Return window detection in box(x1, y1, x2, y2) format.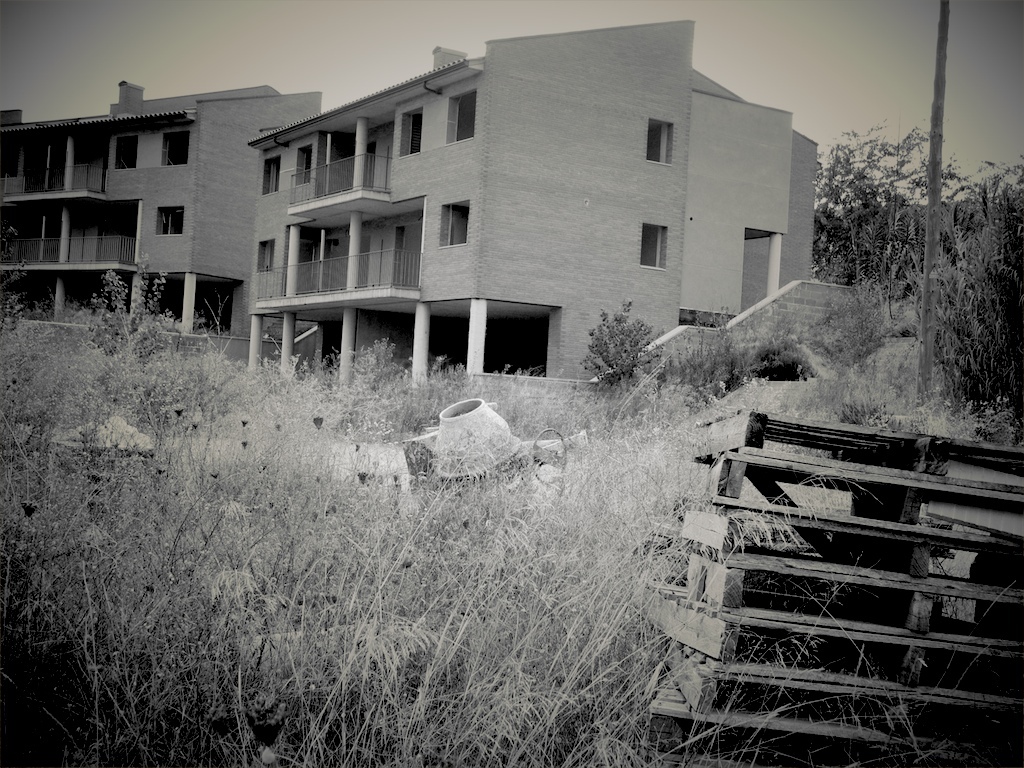
box(78, 139, 92, 162).
